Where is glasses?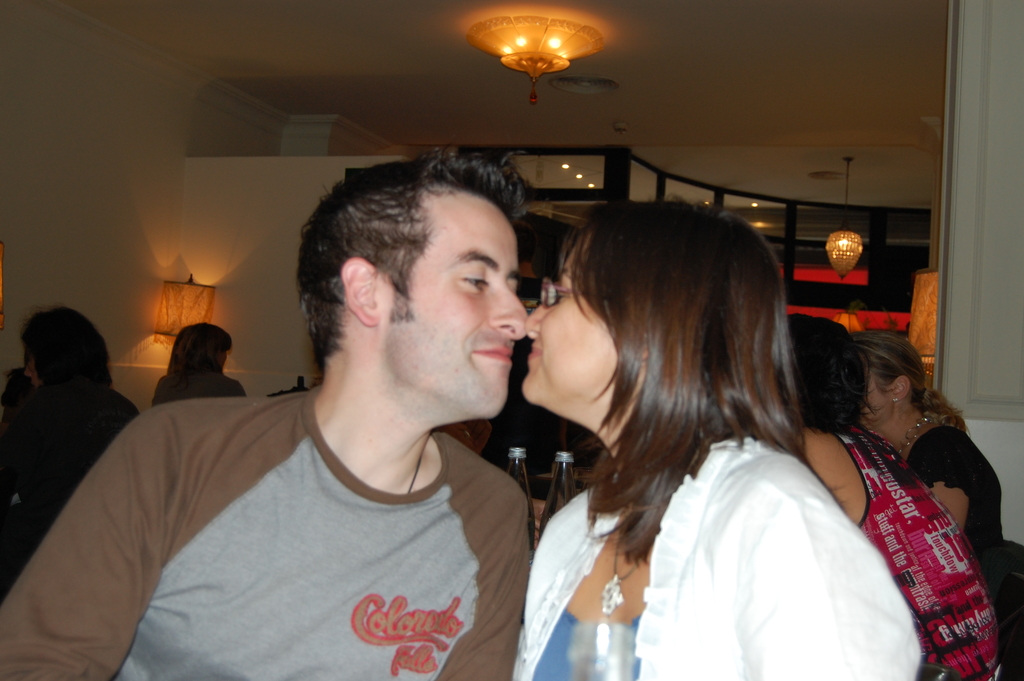
bbox=[536, 279, 585, 309].
